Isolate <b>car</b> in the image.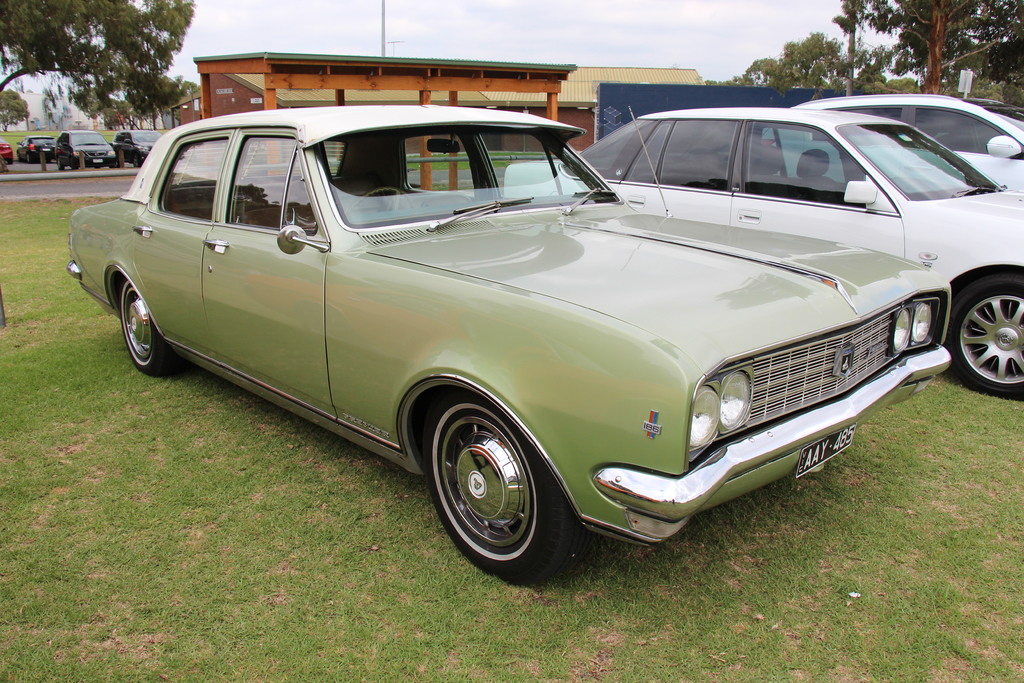
Isolated region: [63, 126, 109, 163].
